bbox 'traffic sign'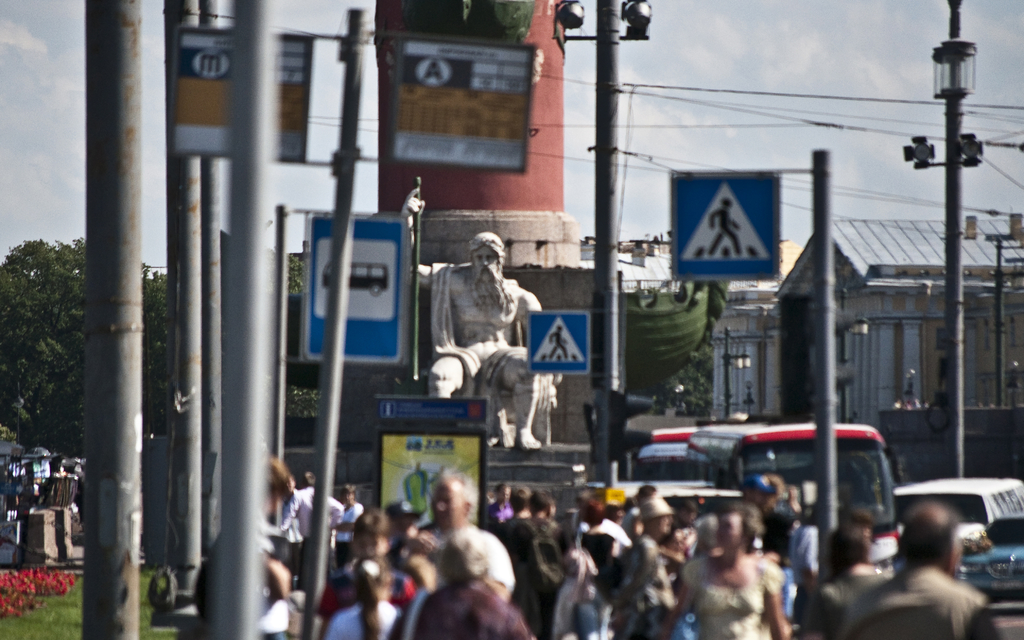
x1=664, y1=166, x2=782, y2=282
